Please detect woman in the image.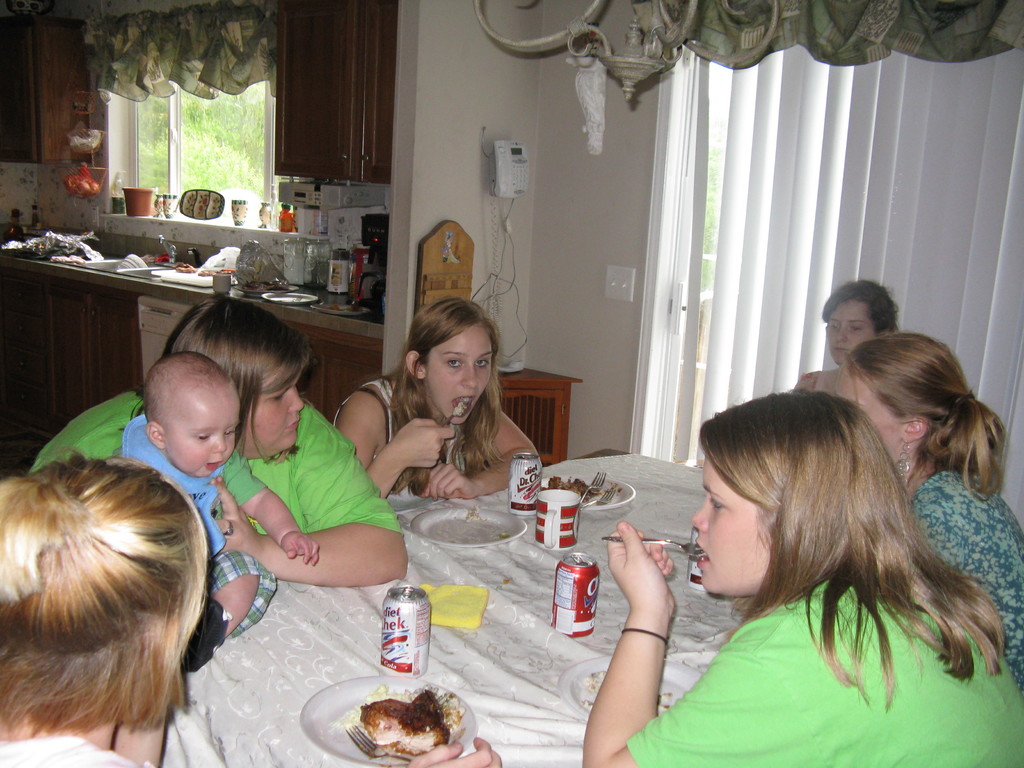
rect(0, 444, 498, 767).
